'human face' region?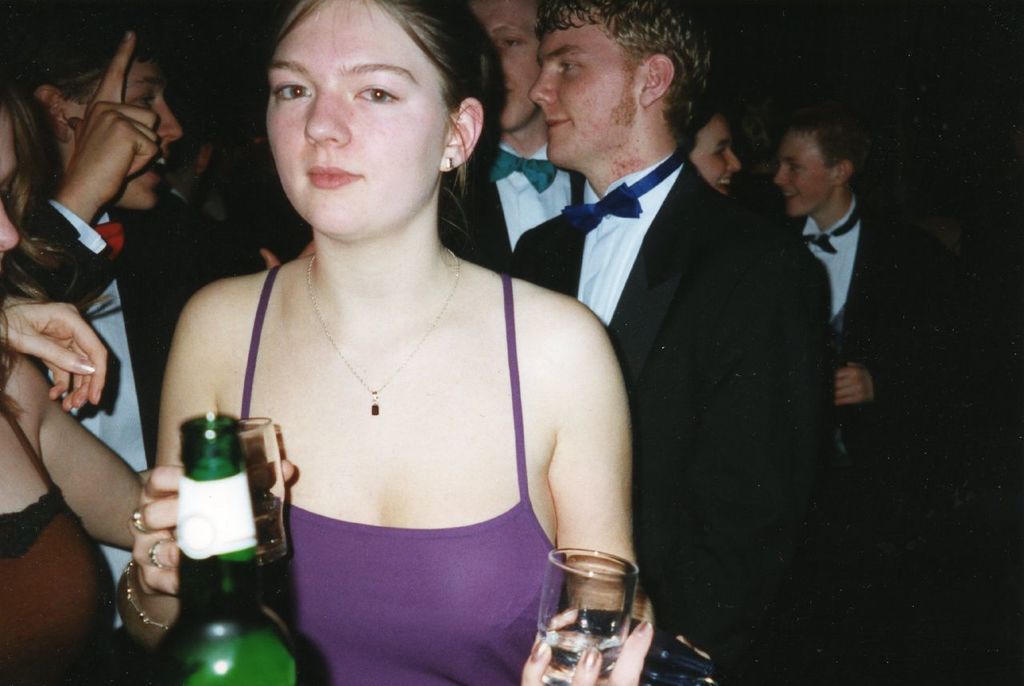
0/114/16/257
